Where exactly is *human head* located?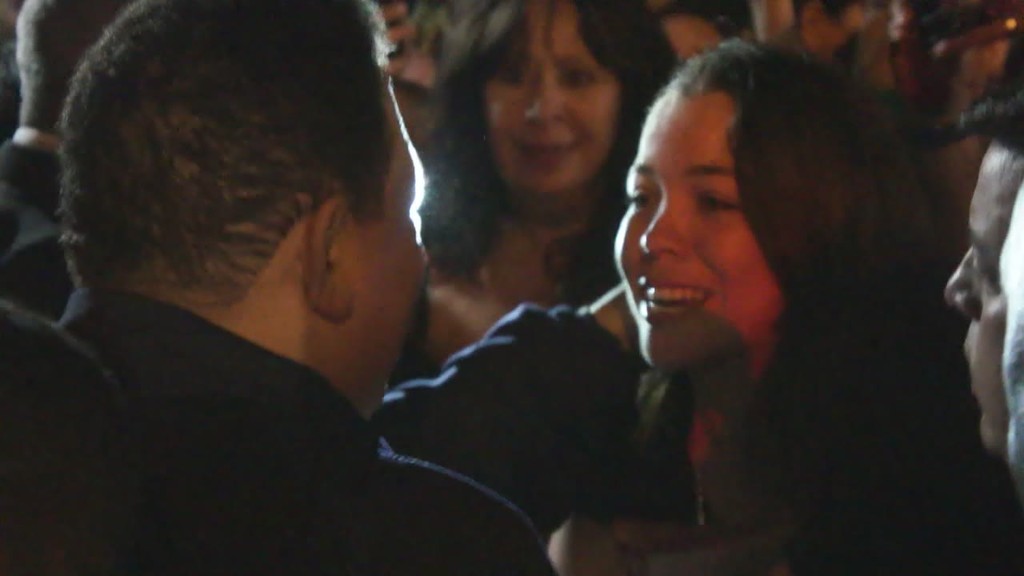
Its bounding box is <region>612, 38, 937, 375</region>.
